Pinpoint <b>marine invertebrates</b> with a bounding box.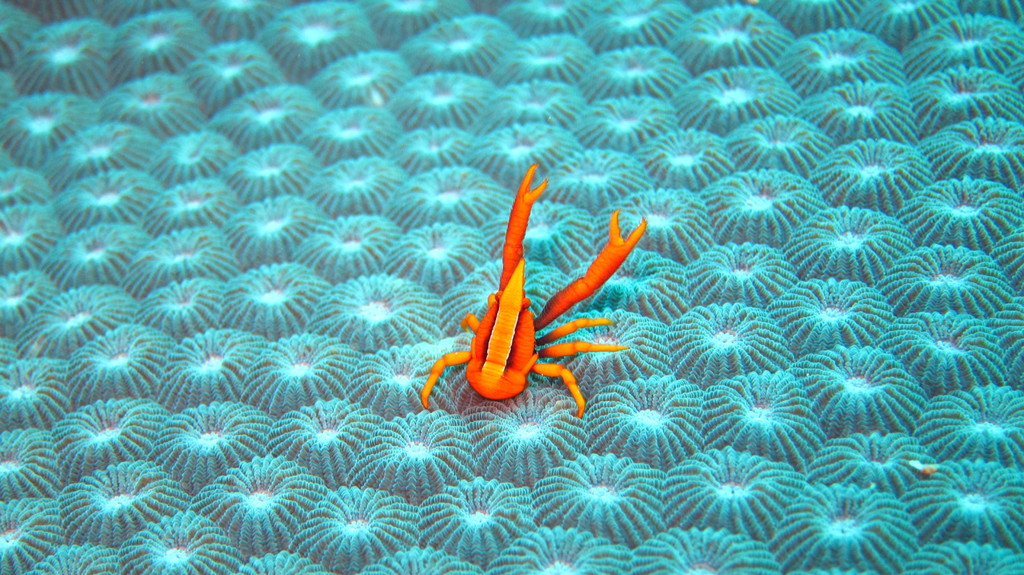
<bbox>404, 474, 548, 568</bbox>.
